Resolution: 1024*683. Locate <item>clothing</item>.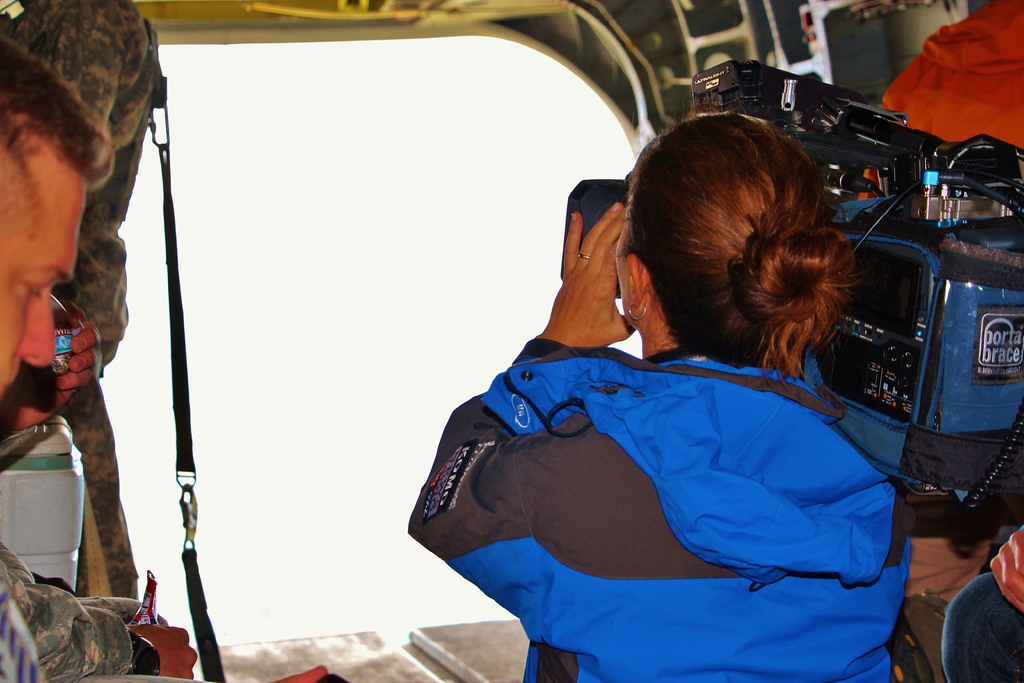
locate(852, 0, 1023, 165).
